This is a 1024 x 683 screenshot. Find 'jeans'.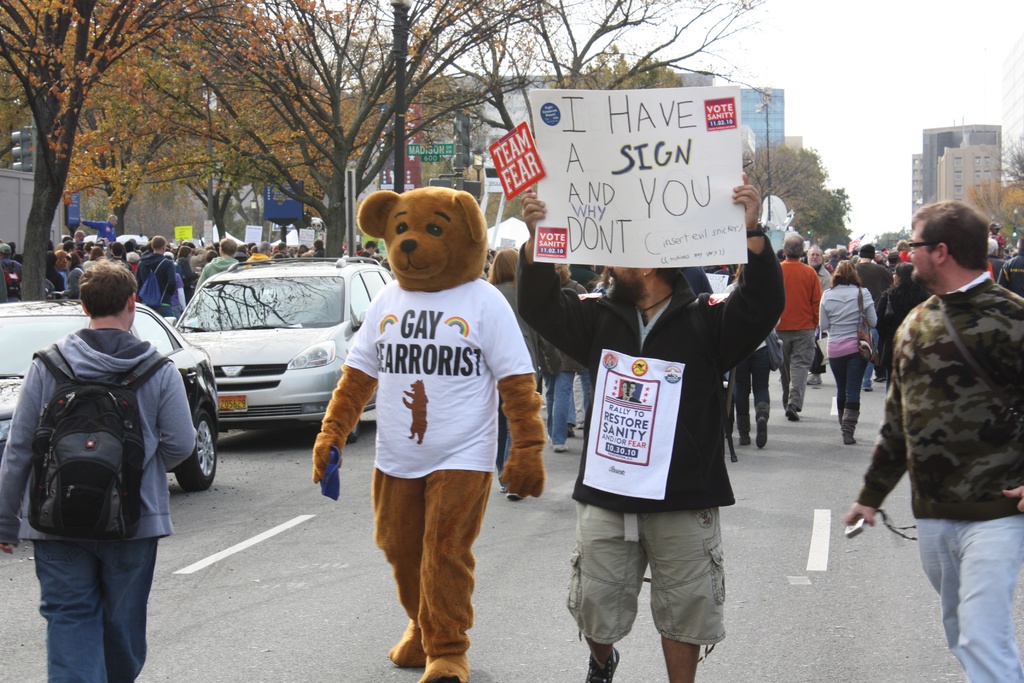
Bounding box: locate(566, 391, 575, 425).
